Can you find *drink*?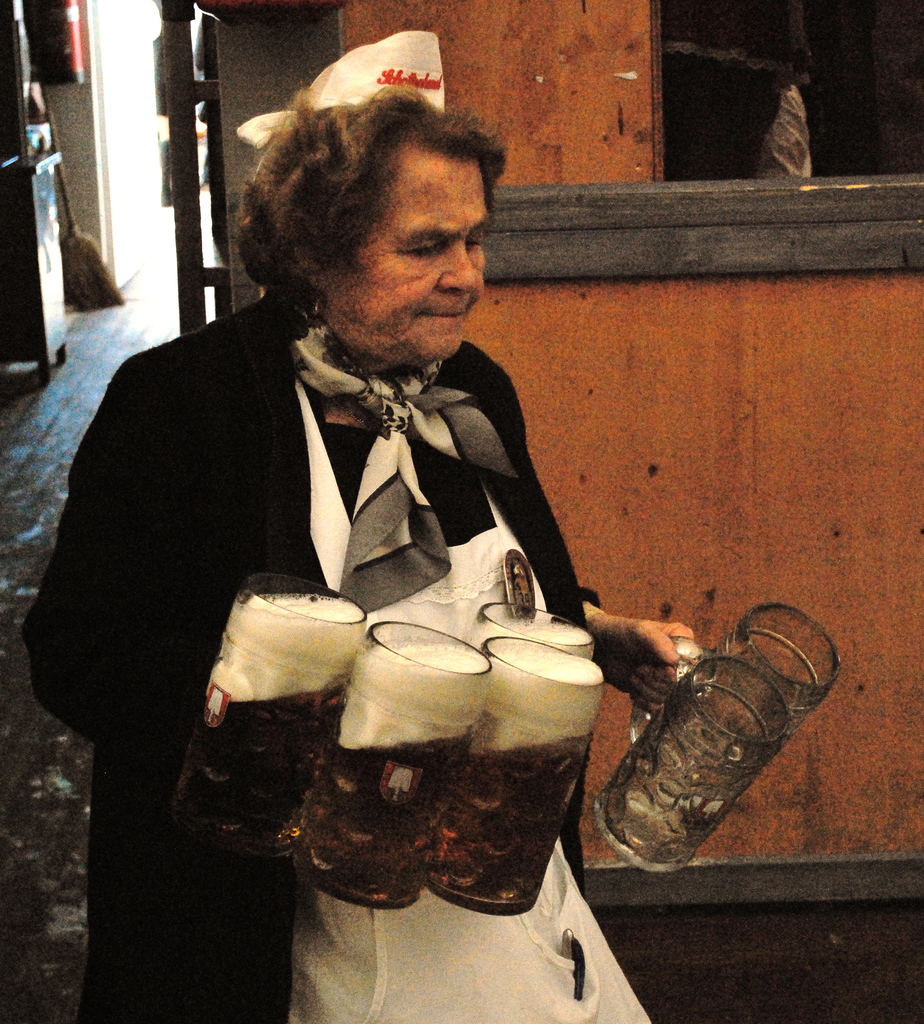
Yes, bounding box: (466,597,597,665).
